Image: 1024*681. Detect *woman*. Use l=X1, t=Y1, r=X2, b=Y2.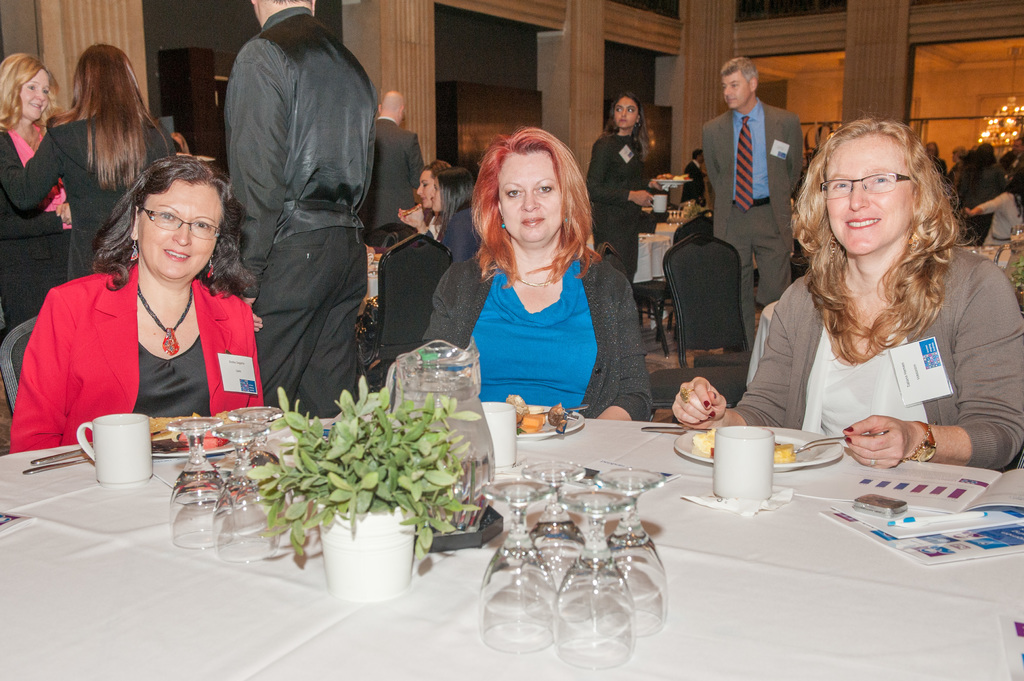
l=12, t=154, r=270, b=453.
